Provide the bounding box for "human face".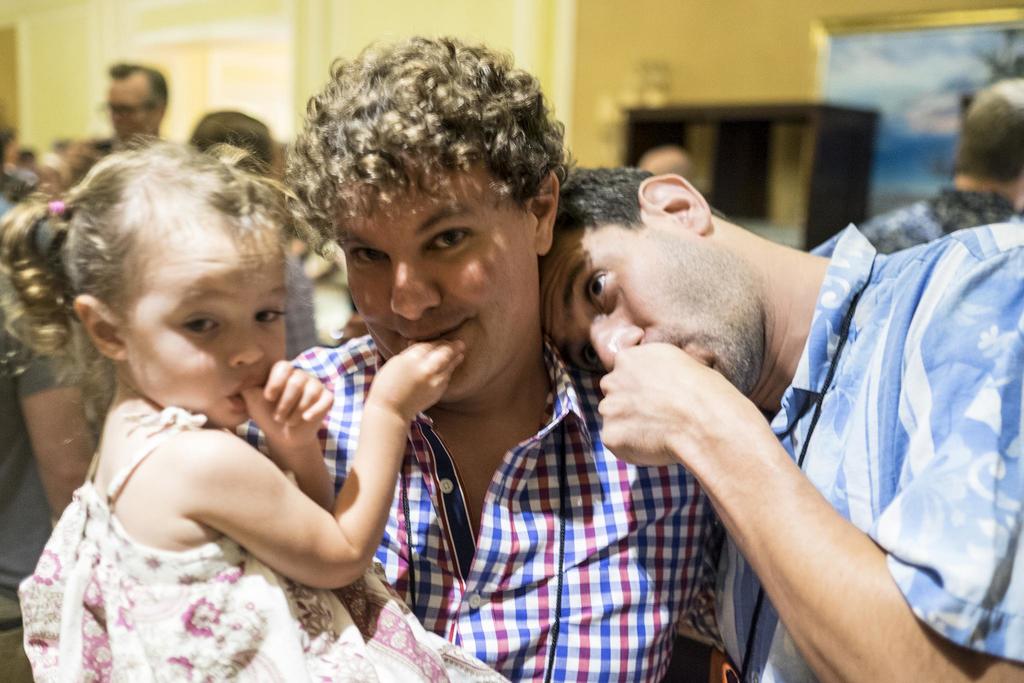
108,71,157,156.
